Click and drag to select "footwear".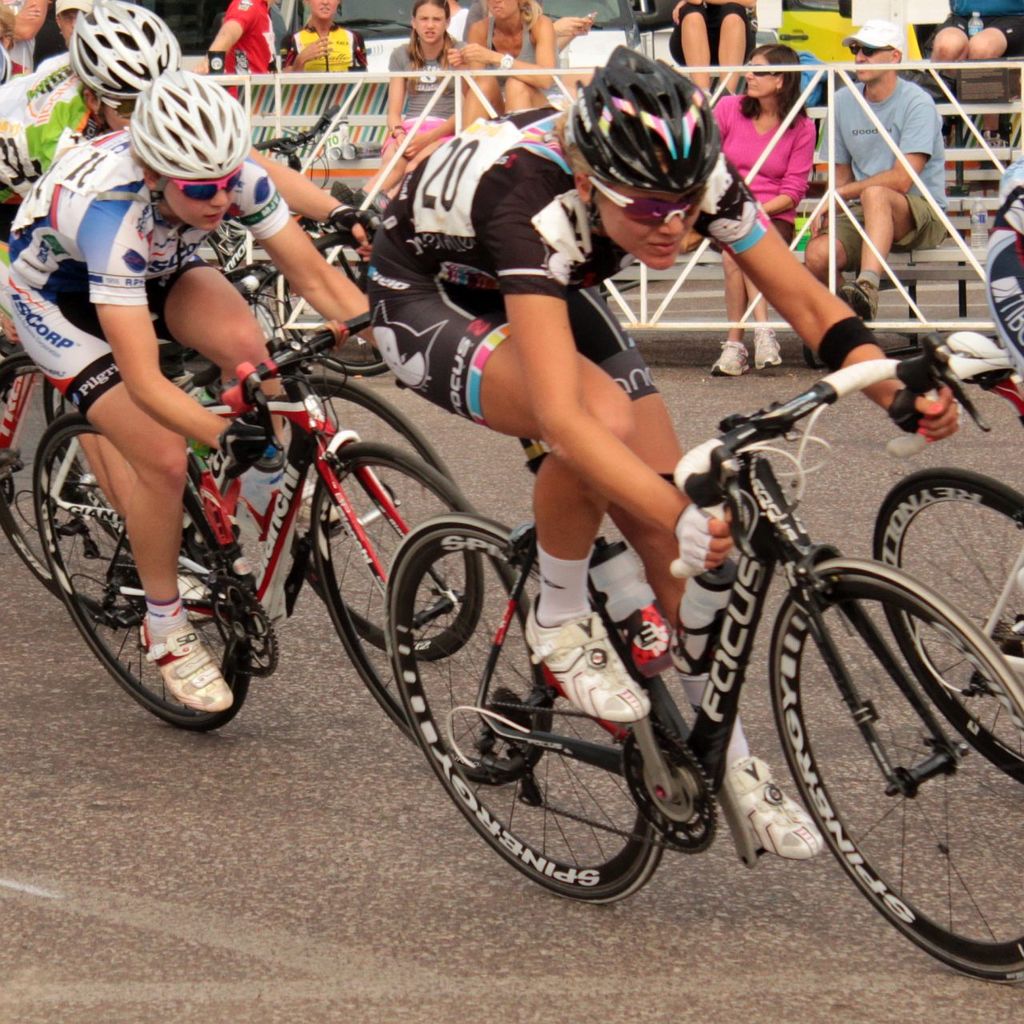
Selection: 252 461 344 530.
